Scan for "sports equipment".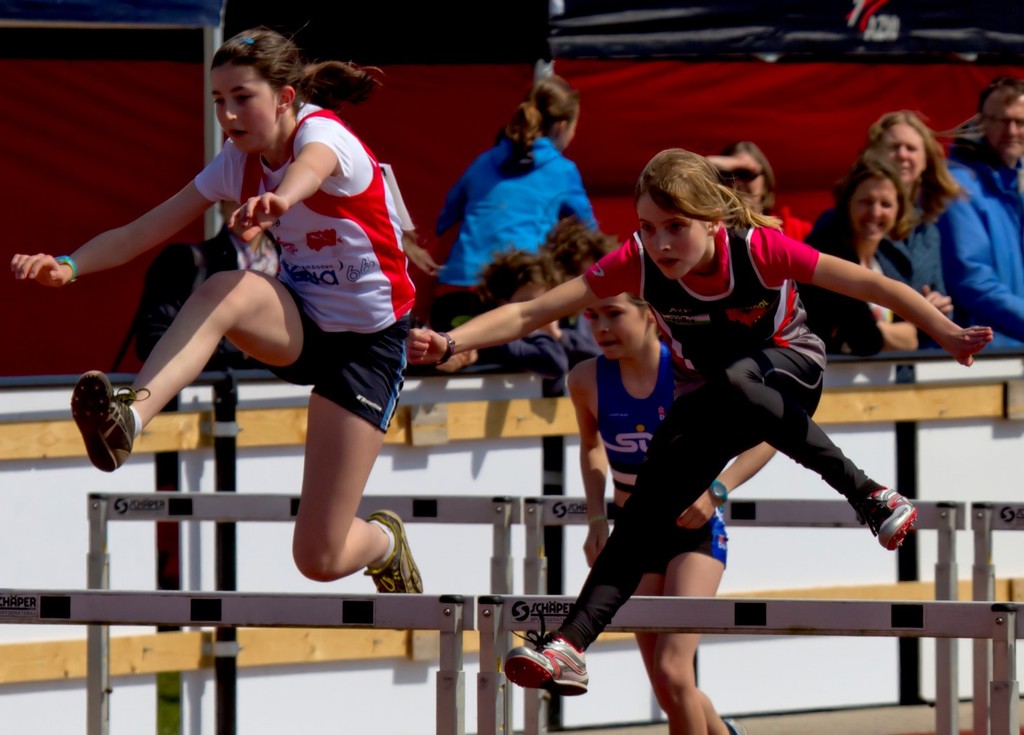
Scan result: x1=504, y1=612, x2=588, y2=685.
